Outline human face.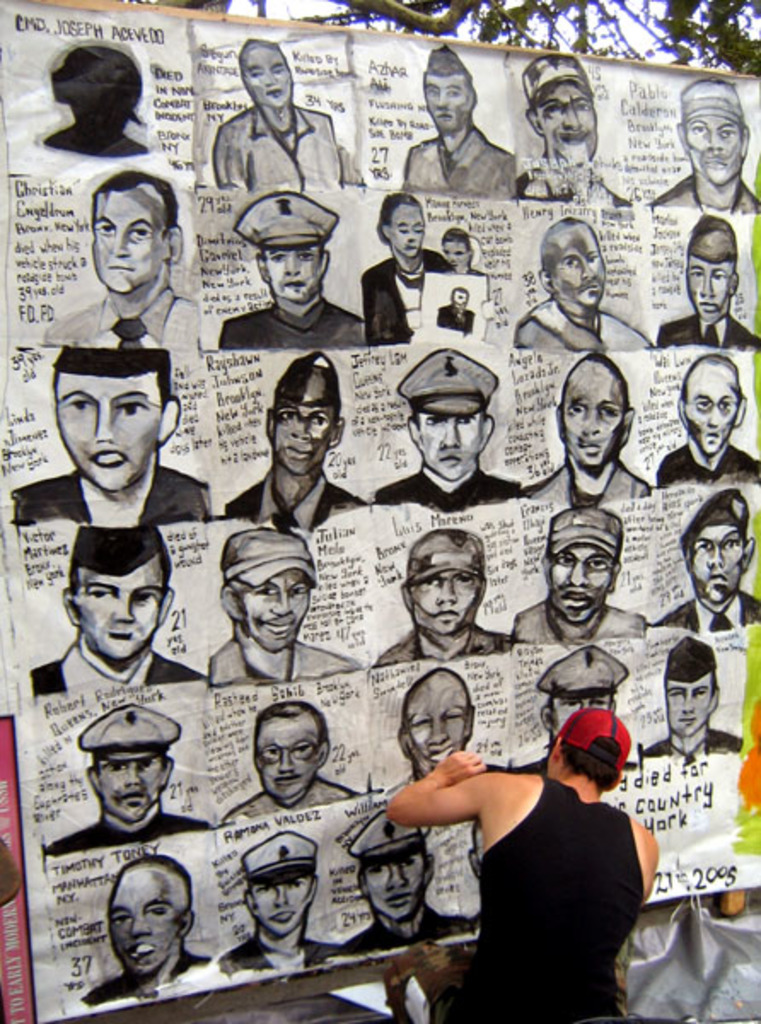
Outline: (left=689, top=111, right=741, bottom=184).
